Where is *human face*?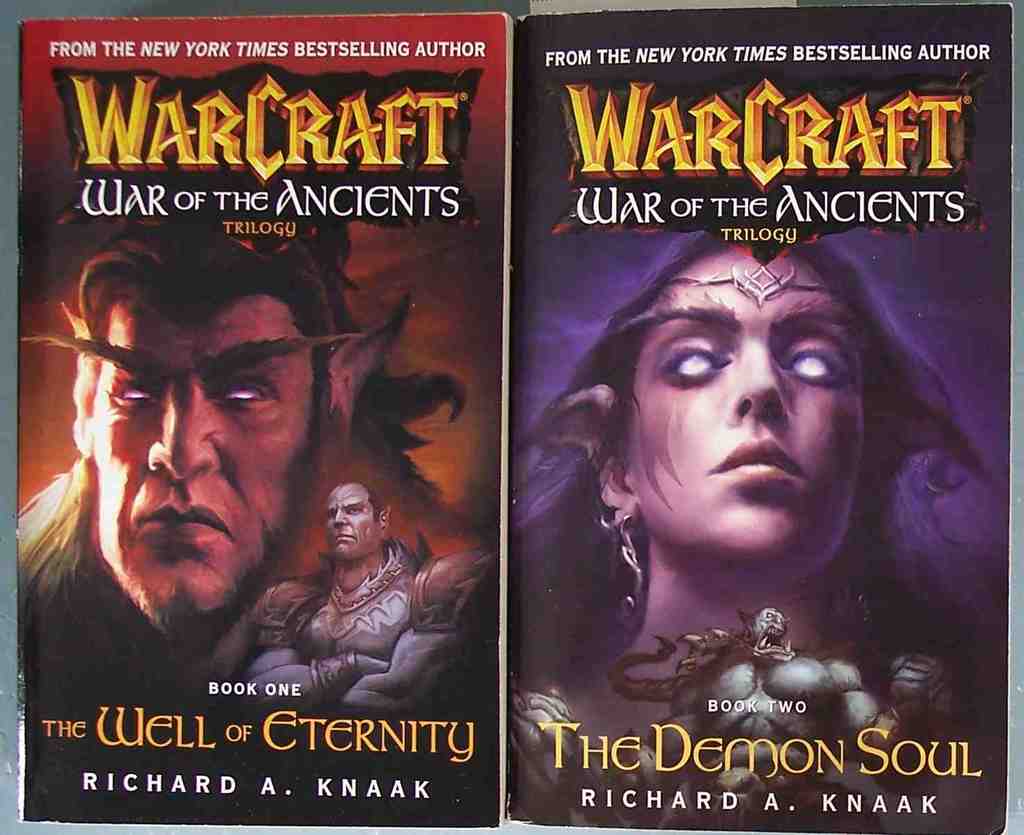
l=632, t=246, r=868, b=565.
